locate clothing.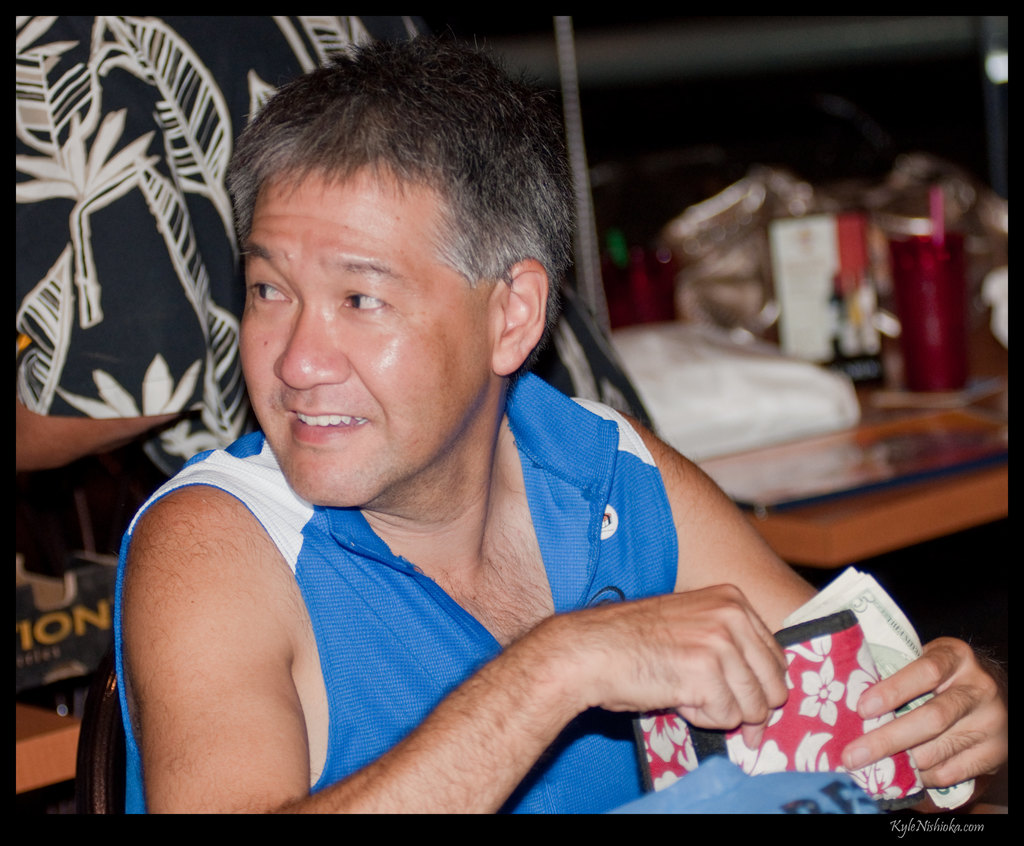
Bounding box: detection(20, 15, 413, 473).
